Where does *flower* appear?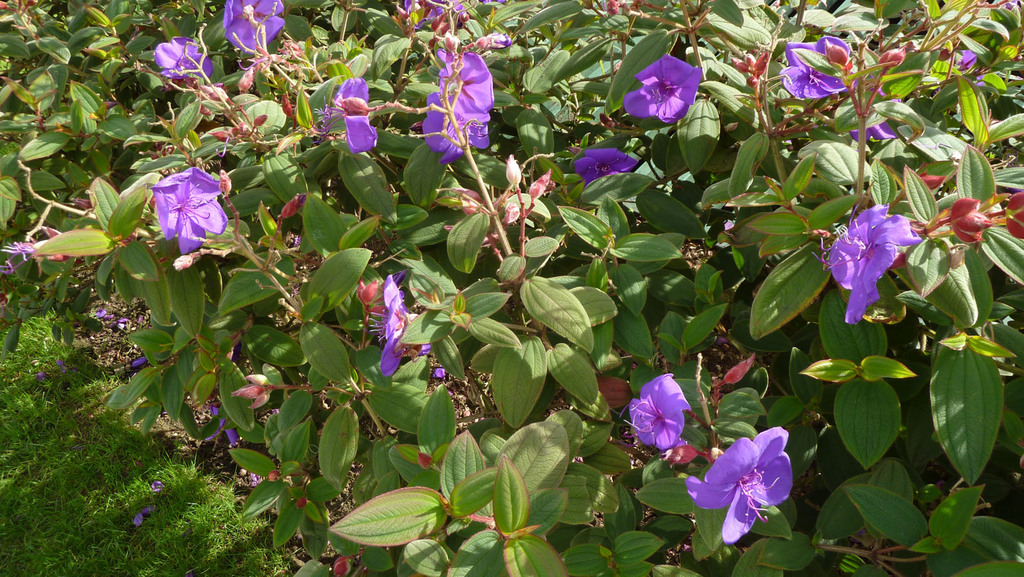
Appears at Rect(423, 0, 463, 29).
